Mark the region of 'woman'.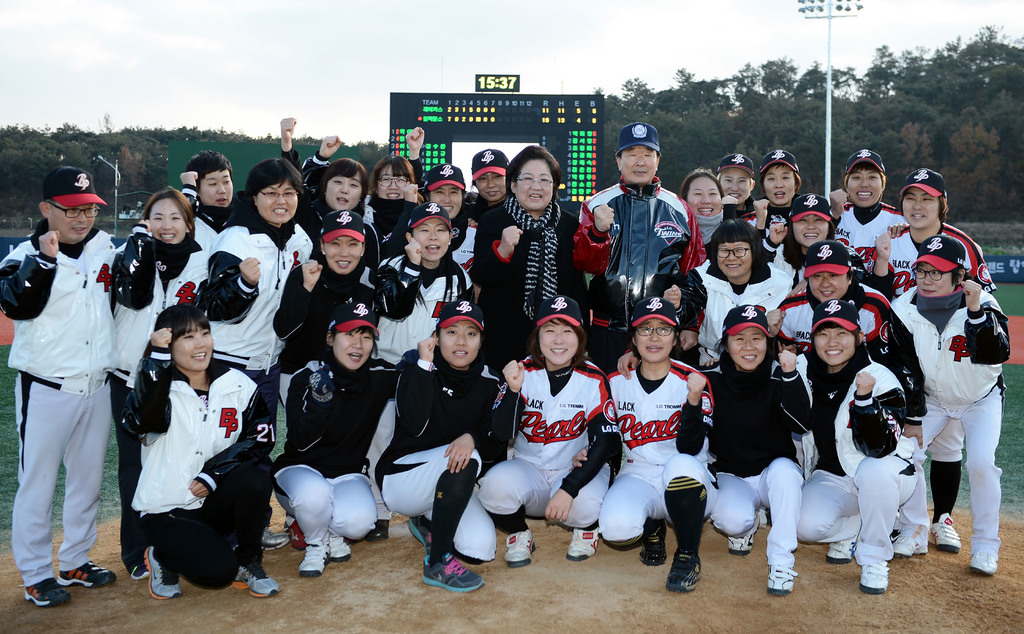
Region: l=366, t=301, r=499, b=590.
